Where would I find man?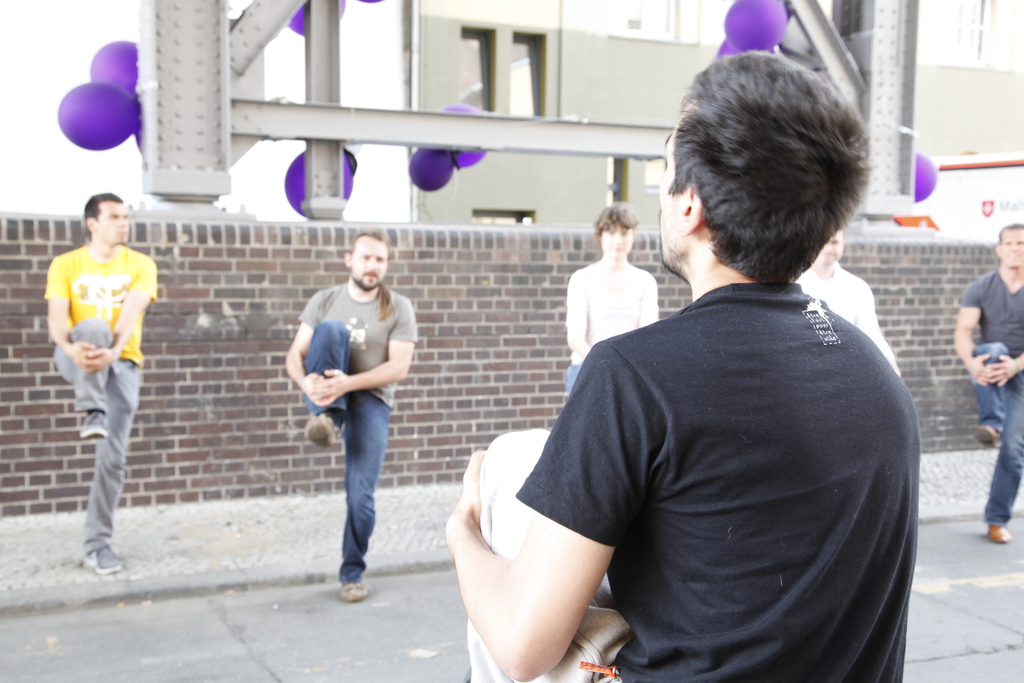
At left=794, top=226, right=897, bottom=370.
